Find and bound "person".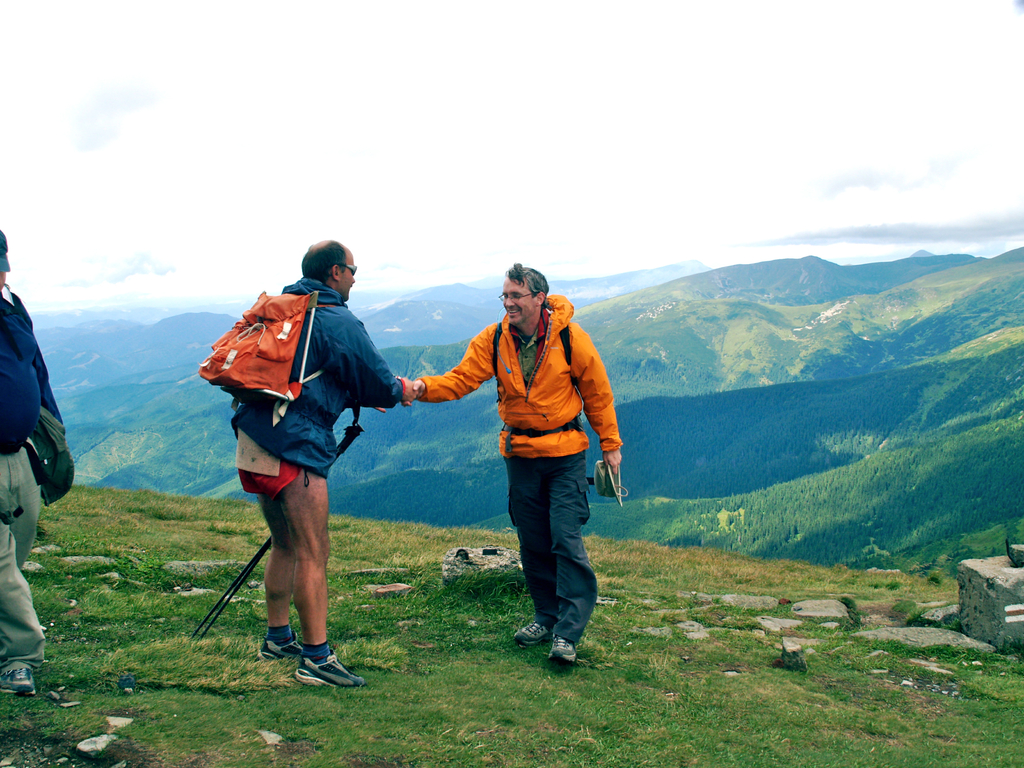
Bound: 220/281/435/688.
